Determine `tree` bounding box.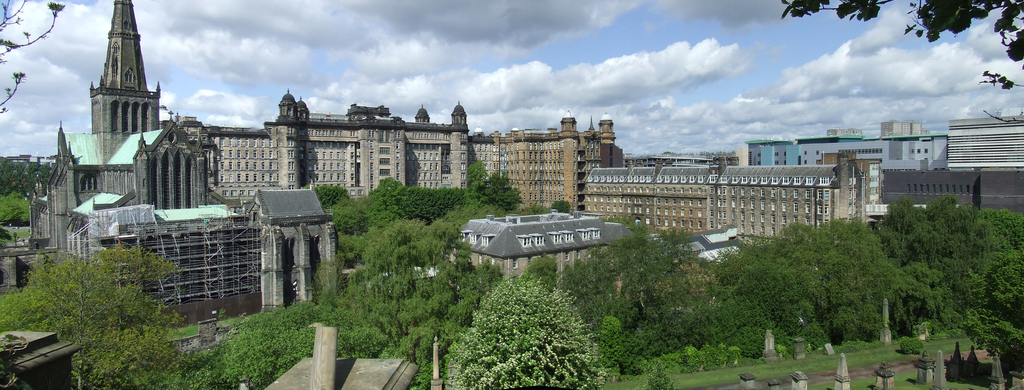
Determined: 0 0 73 112.
